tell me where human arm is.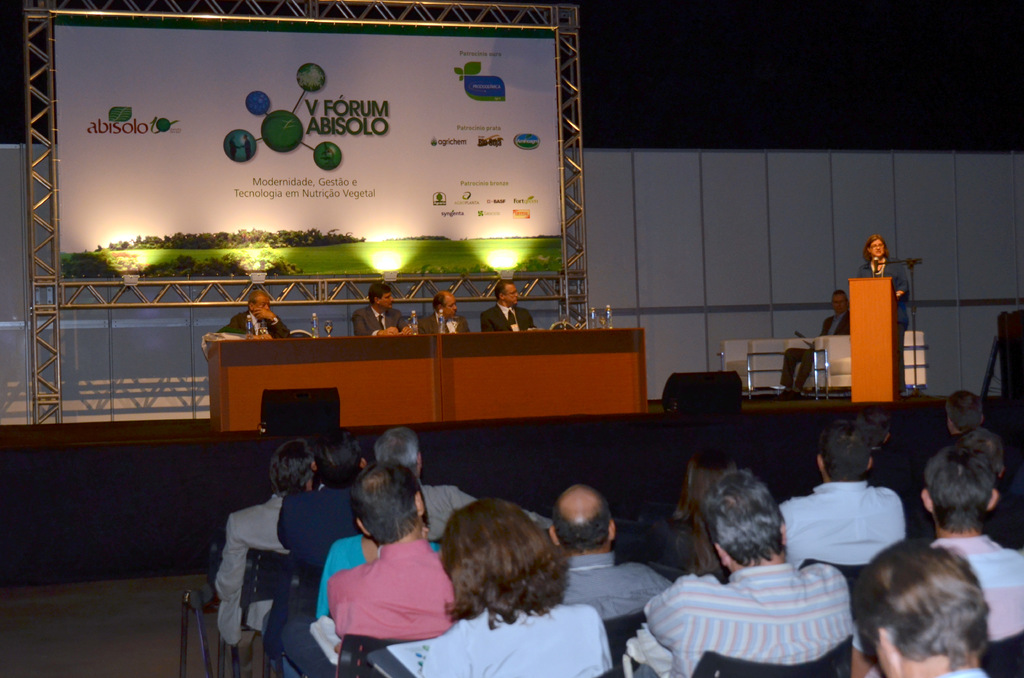
human arm is at 893, 257, 909, 297.
